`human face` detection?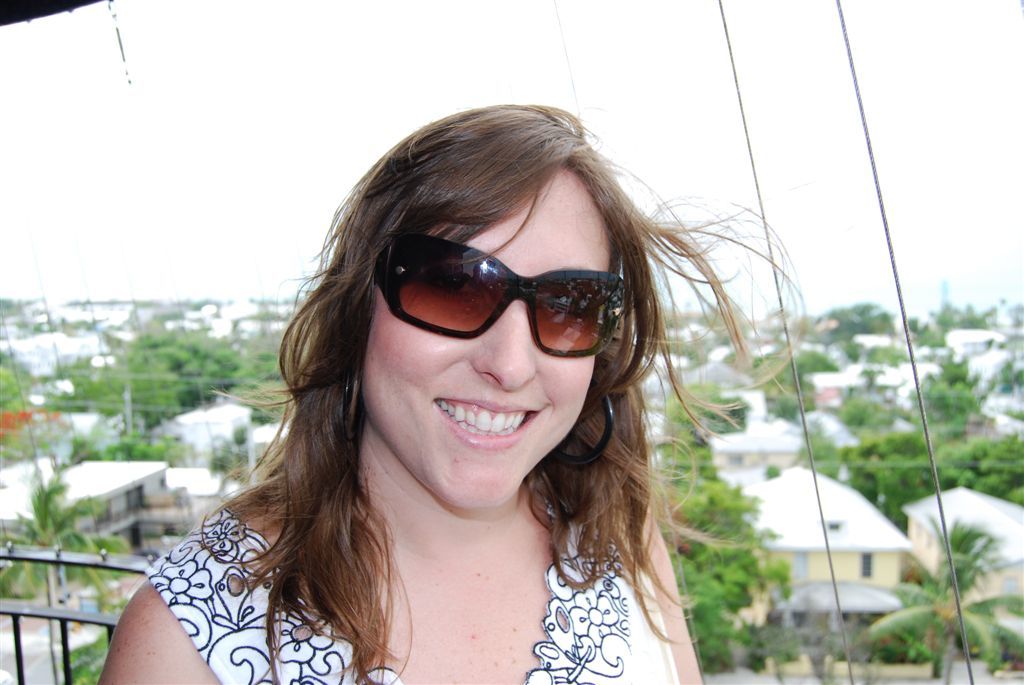
x1=359 y1=170 x2=619 y2=512
